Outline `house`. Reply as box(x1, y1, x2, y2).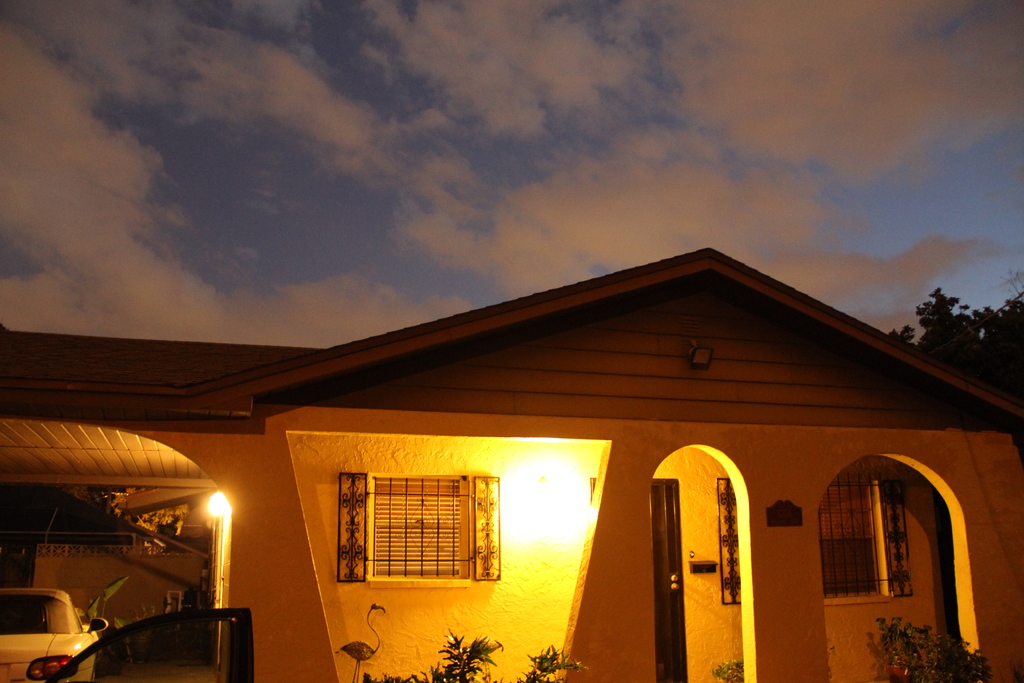
box(56, 202, 982, 682).
